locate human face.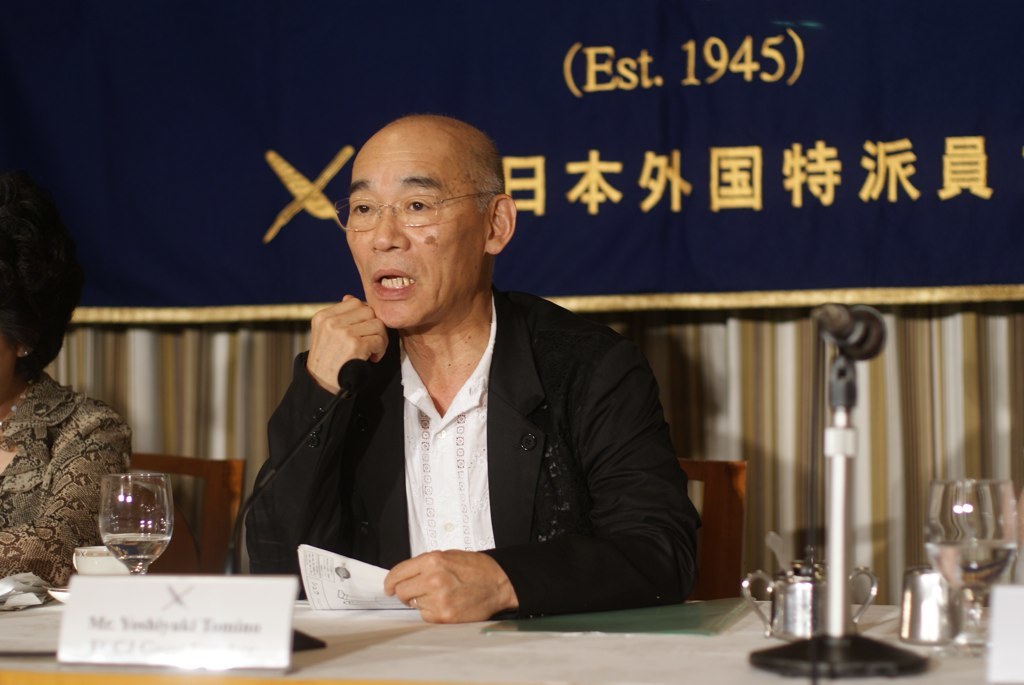
Bounding box: rect(0, 327, 14, 400).
